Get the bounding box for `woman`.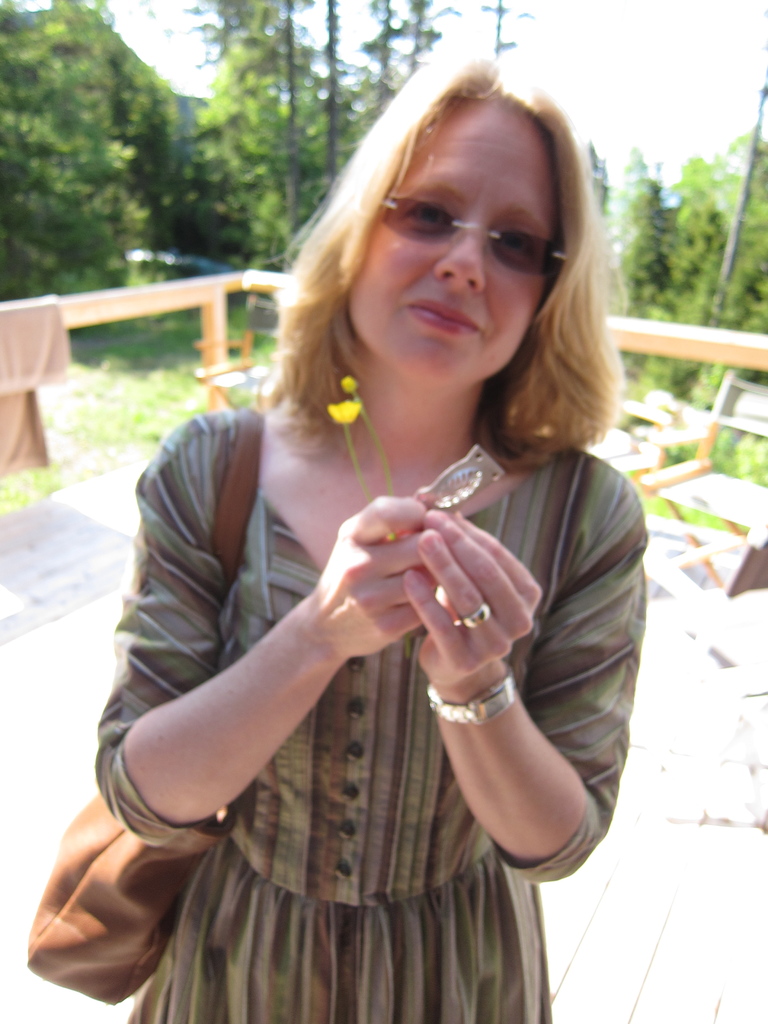
65,83,673,1023.
